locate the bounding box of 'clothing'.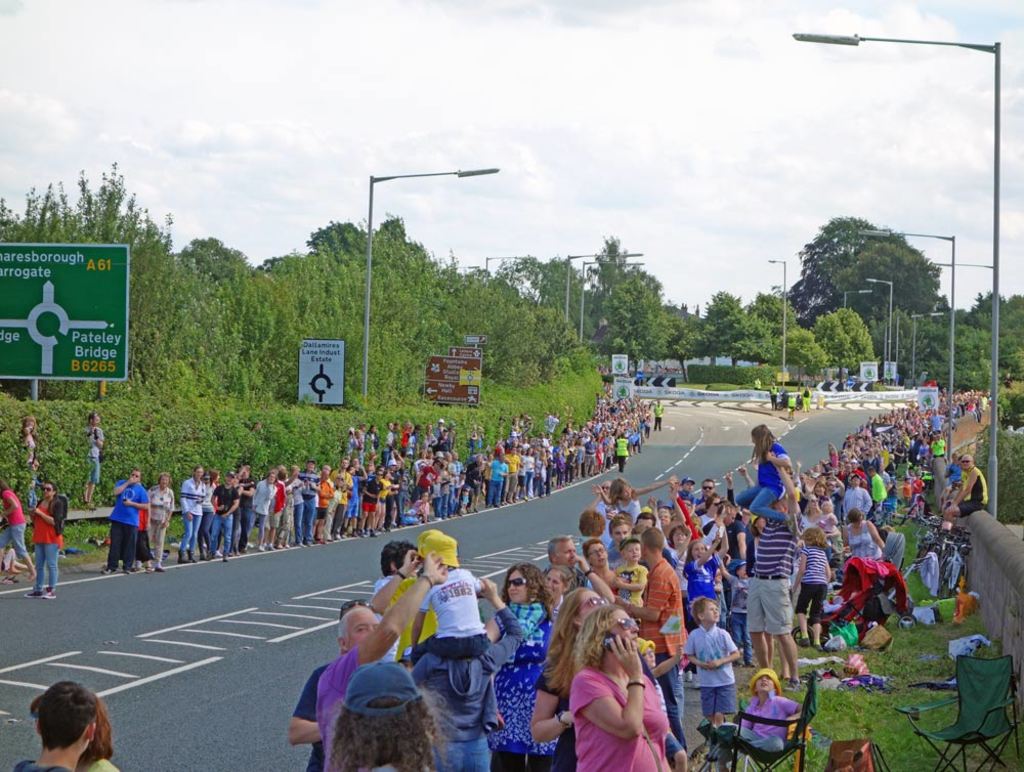
Bounding box: Rect(0, 489, 27, 557).
